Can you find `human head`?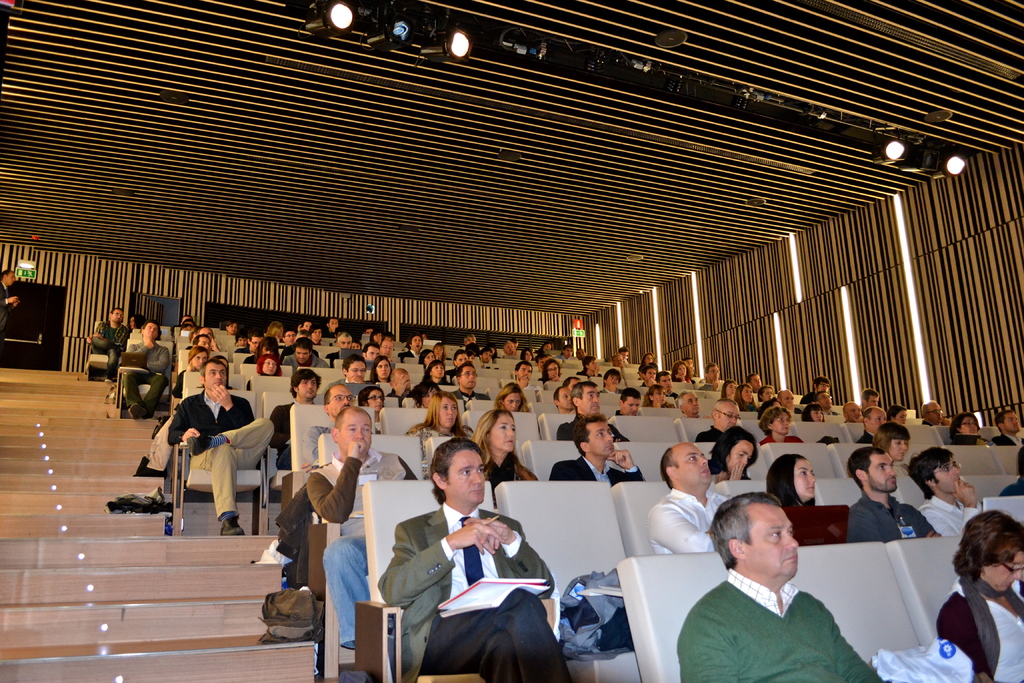
Yes, bounding box: l=325, t=382, r=354, b=421.
